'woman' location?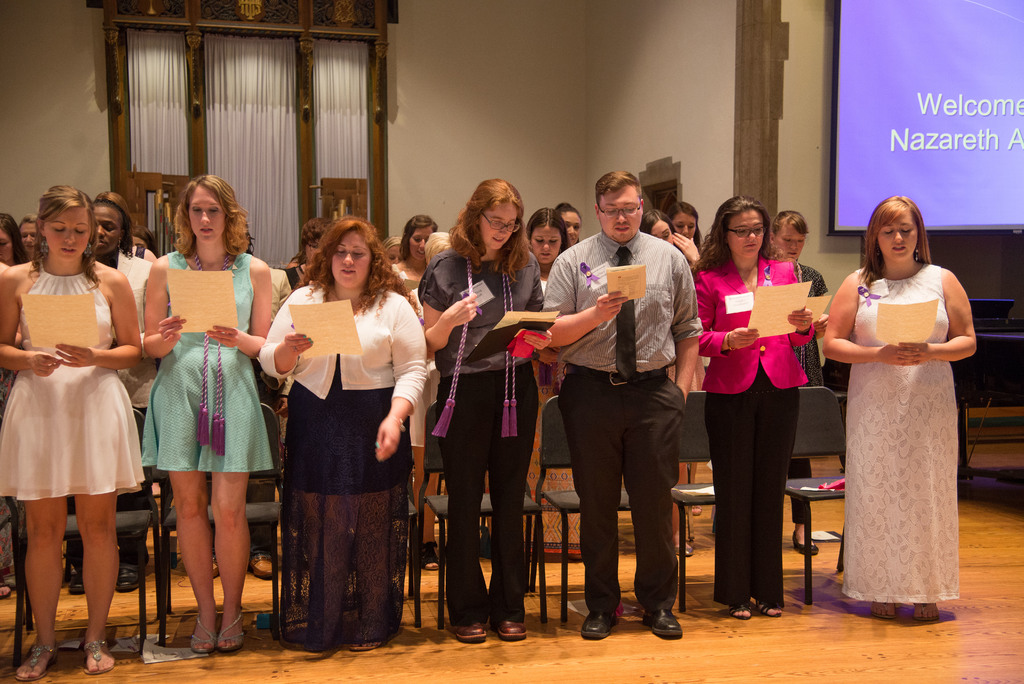
[left=0, top=174, right=145, bottom=683]
